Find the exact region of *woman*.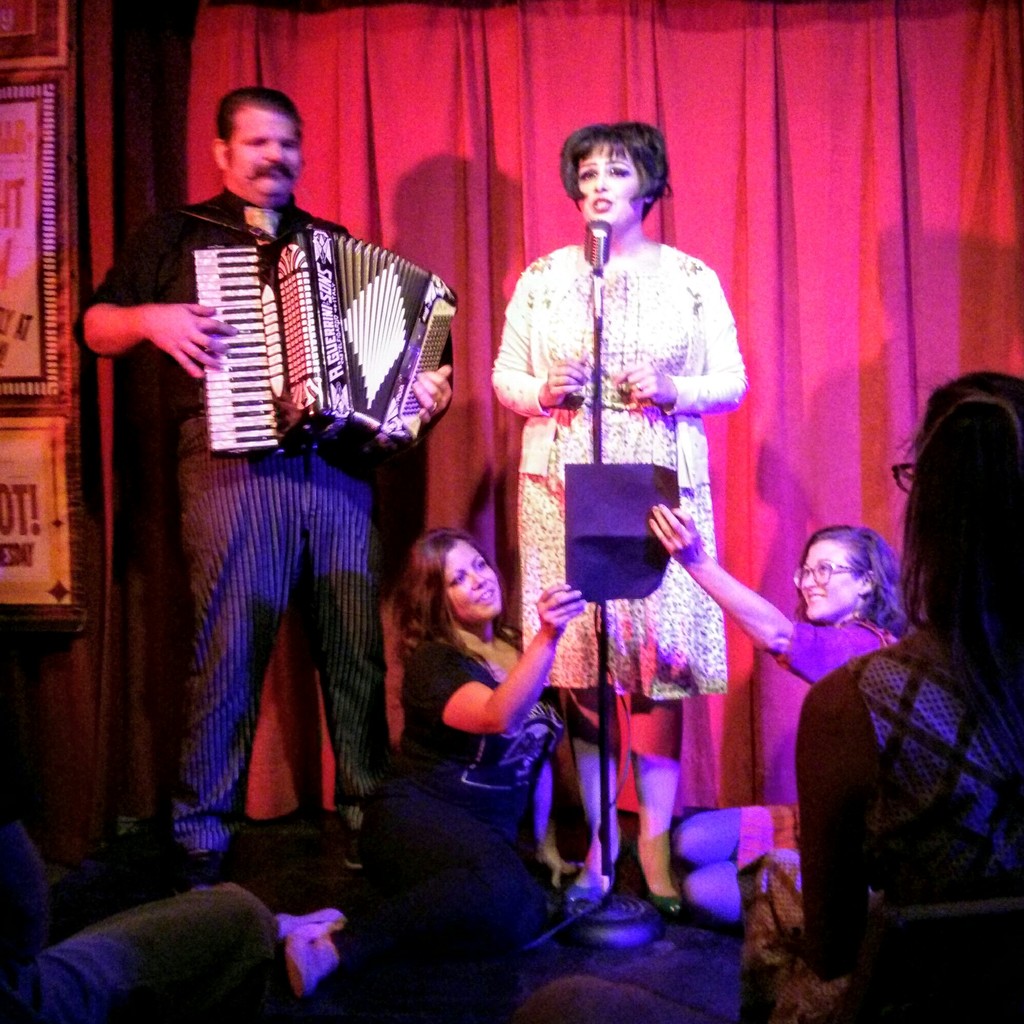
Exact region: <bbox>639, 511, 919, 933</bbox>.
